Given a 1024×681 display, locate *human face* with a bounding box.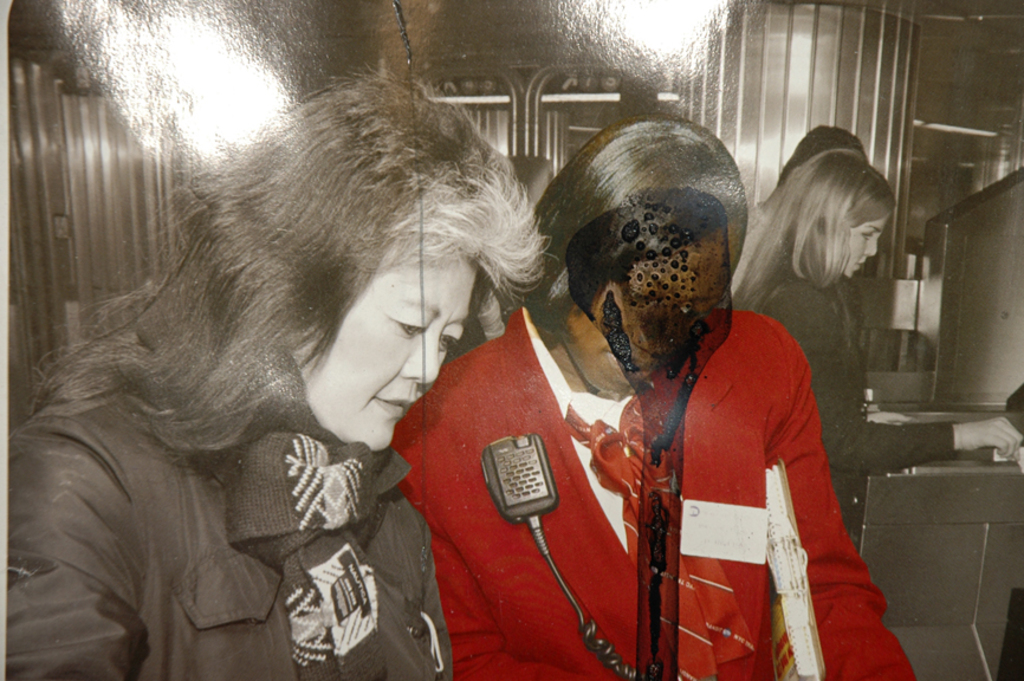
Located: Rect(556, 226, 730, 391).
